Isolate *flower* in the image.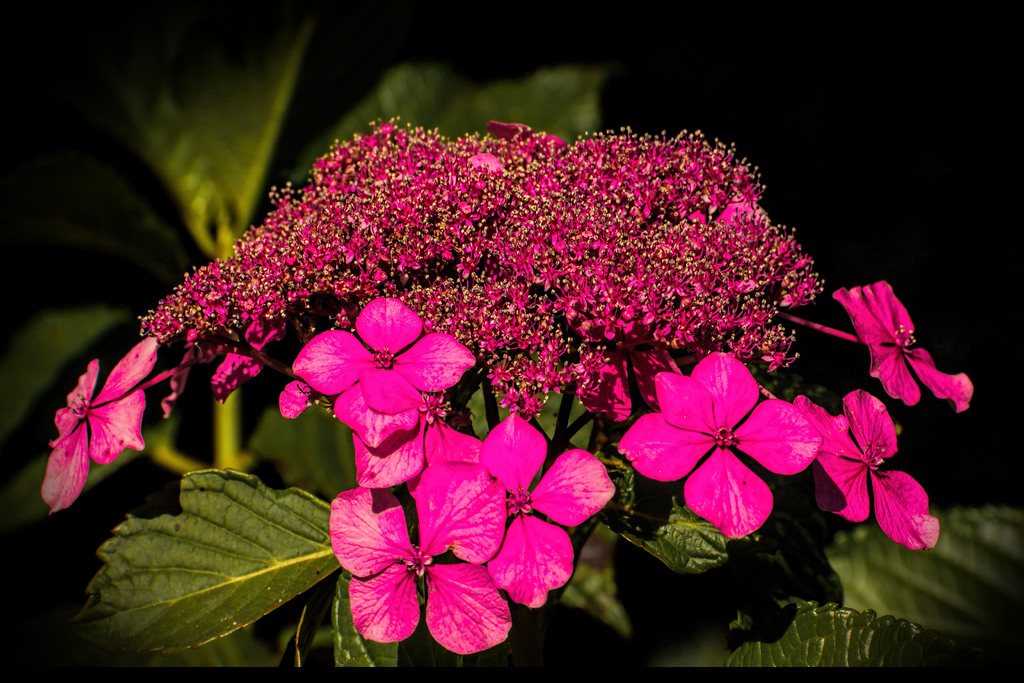
Isolated region: <box>830,278,960,413</box>.
